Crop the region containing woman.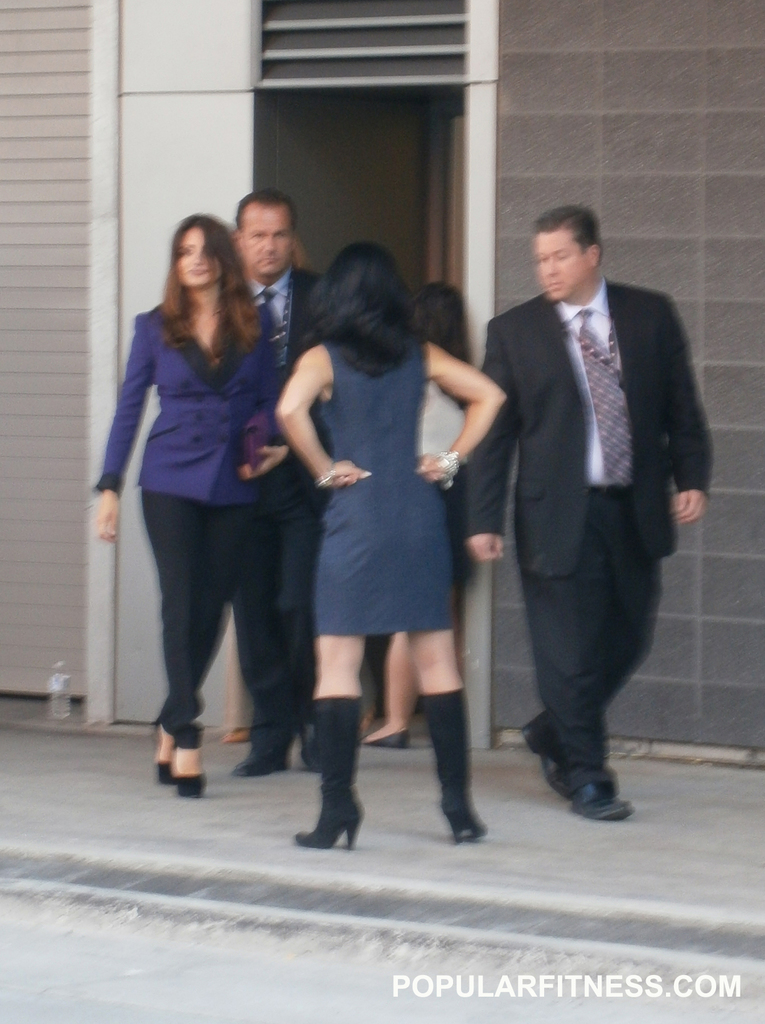
Crop region: pyautogui.locateOnScreen(100, 209, 293, 801).
